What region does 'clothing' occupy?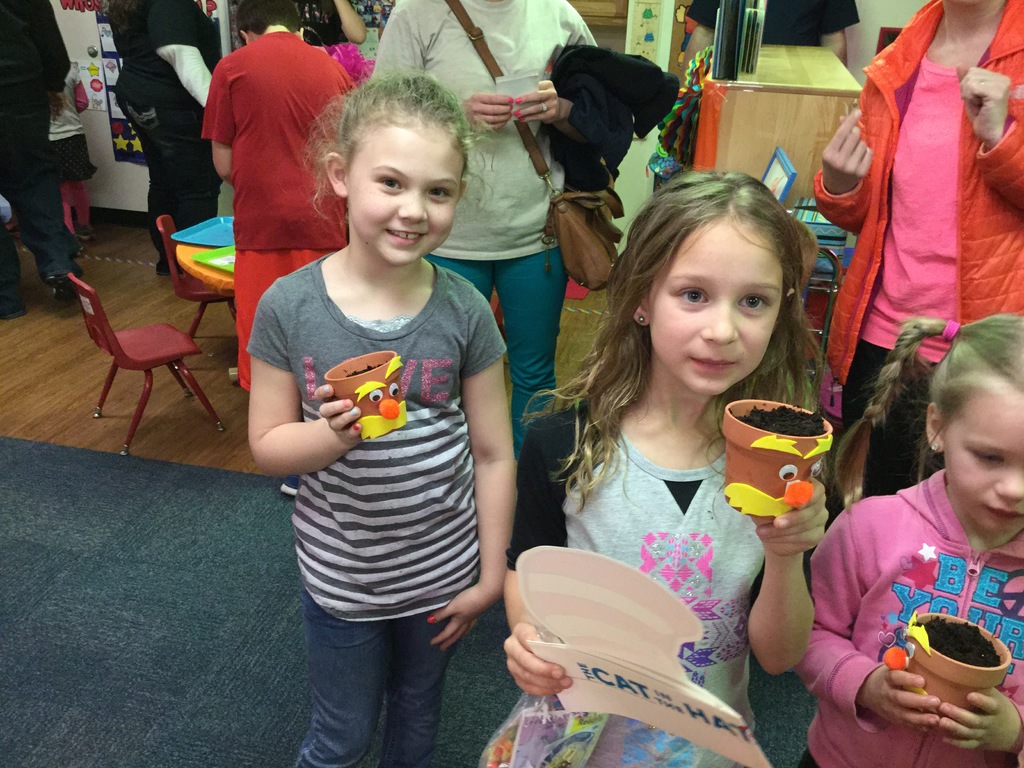
(197,26,358,385).
